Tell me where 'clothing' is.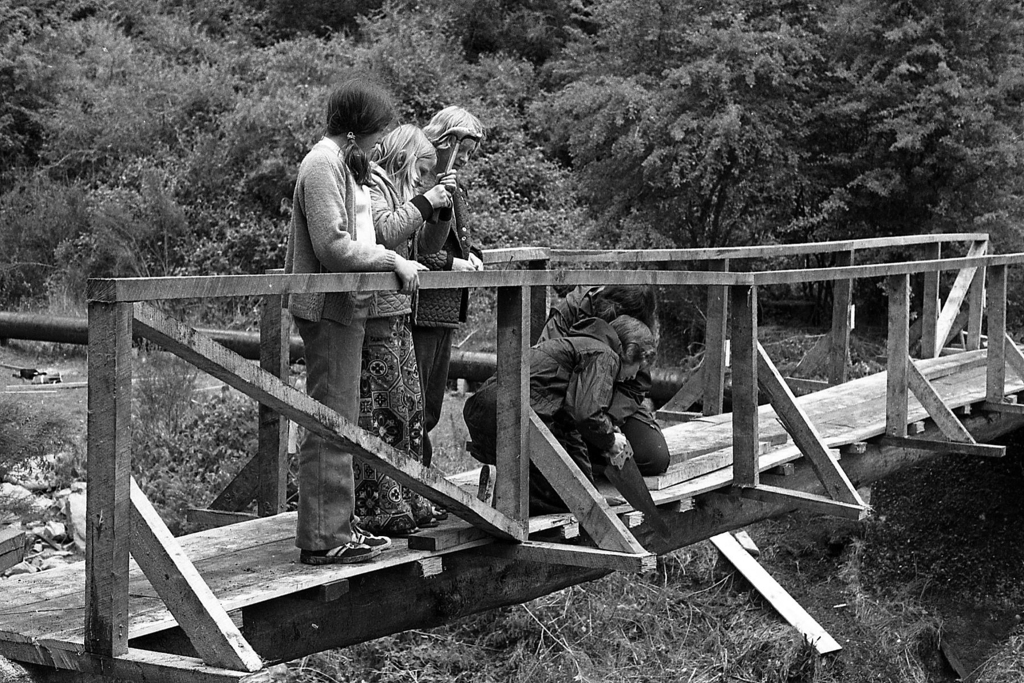
'clothing' is at (left=466, top=315, right=618, bottom=507).
